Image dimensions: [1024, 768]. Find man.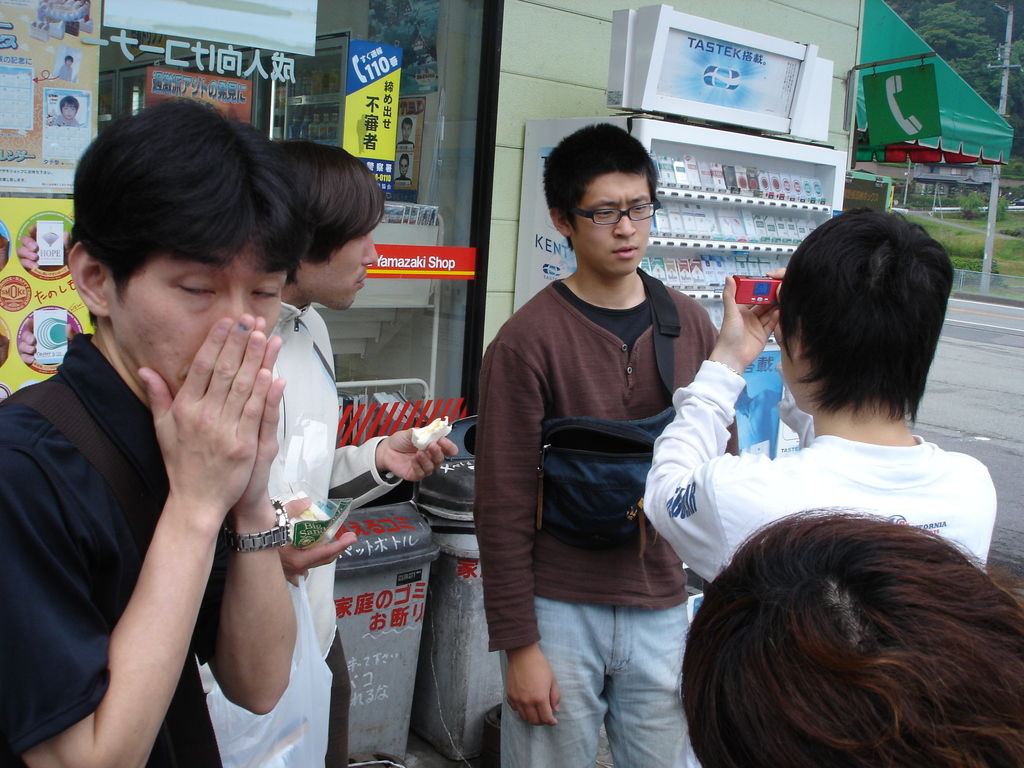
0,93,300,767.
